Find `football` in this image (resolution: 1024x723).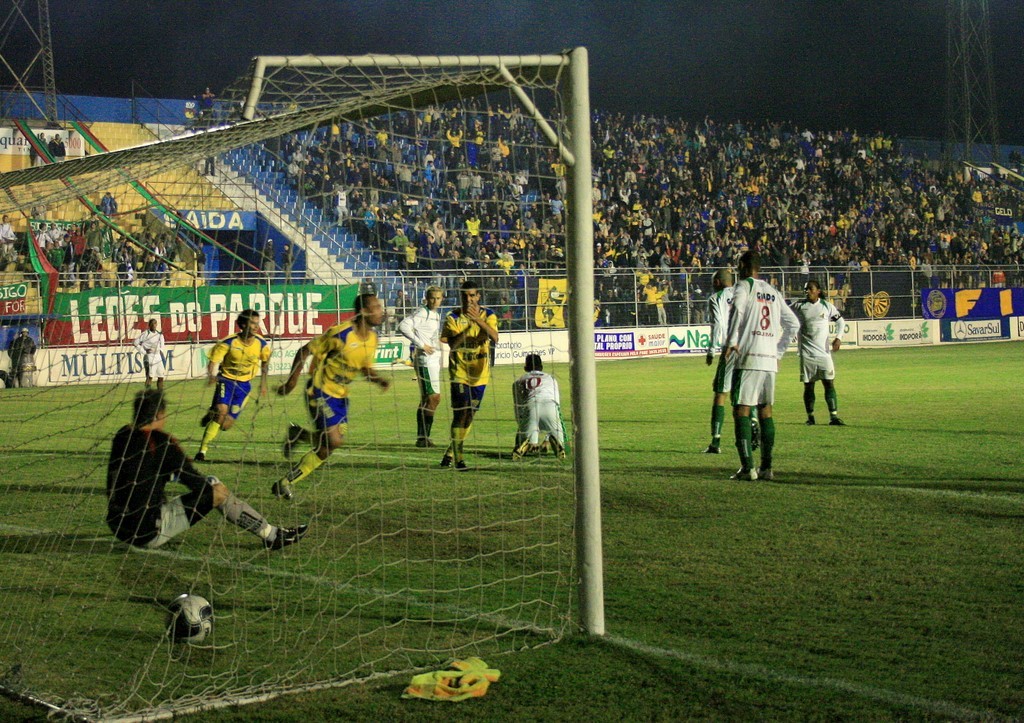
left=164, top=590, right=215, bottom=643.
